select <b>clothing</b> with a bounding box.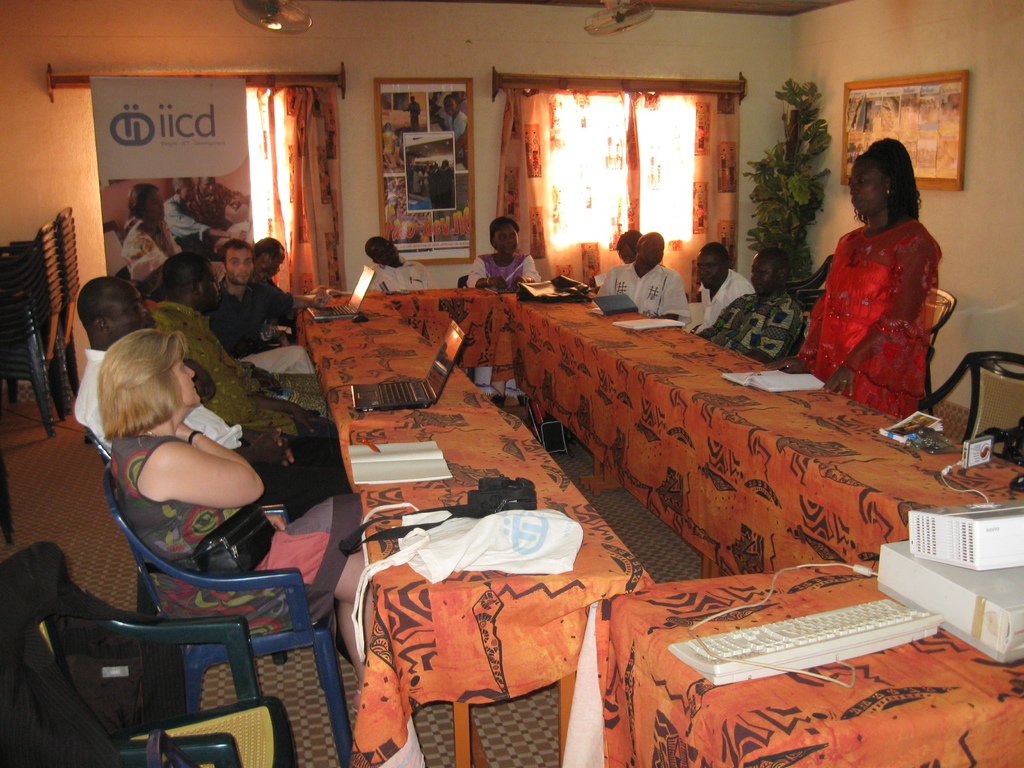
[444,113,470,151].
